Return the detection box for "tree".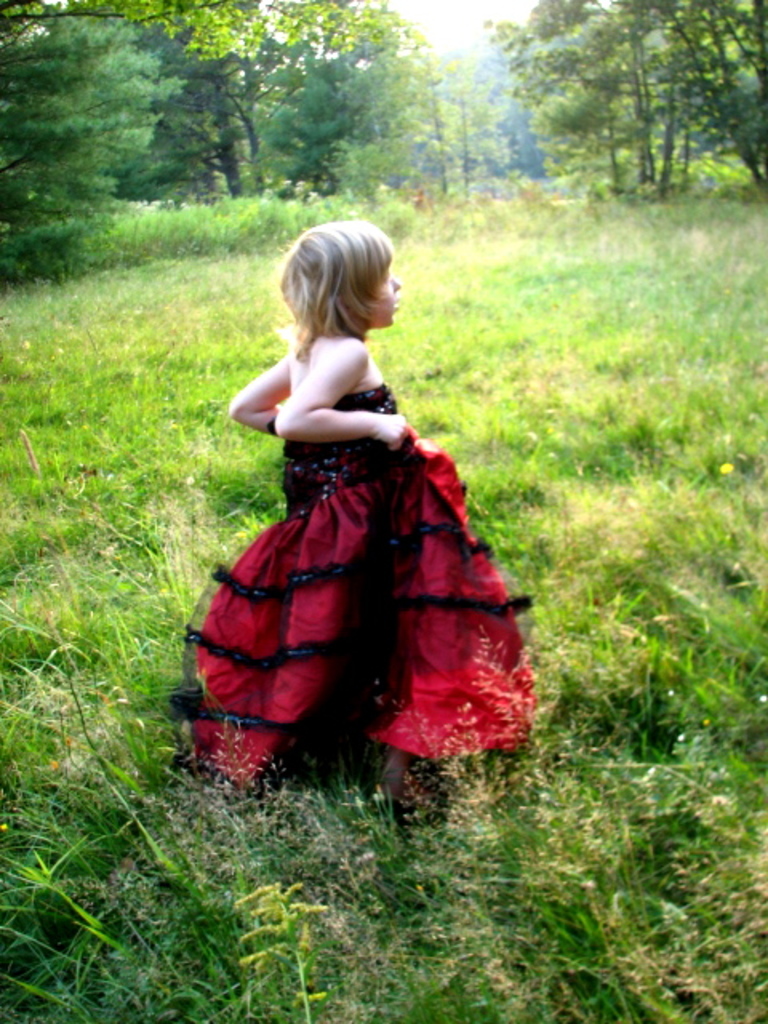
(left=493, top=0, right=627, bottom=184).
